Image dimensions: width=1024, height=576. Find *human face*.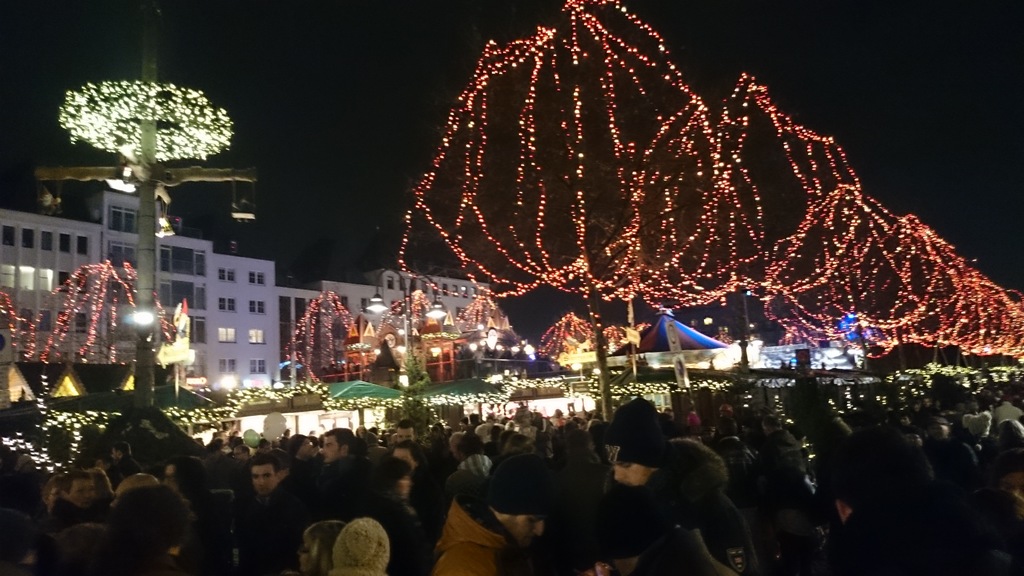
region(71, 474, 92, 506).
